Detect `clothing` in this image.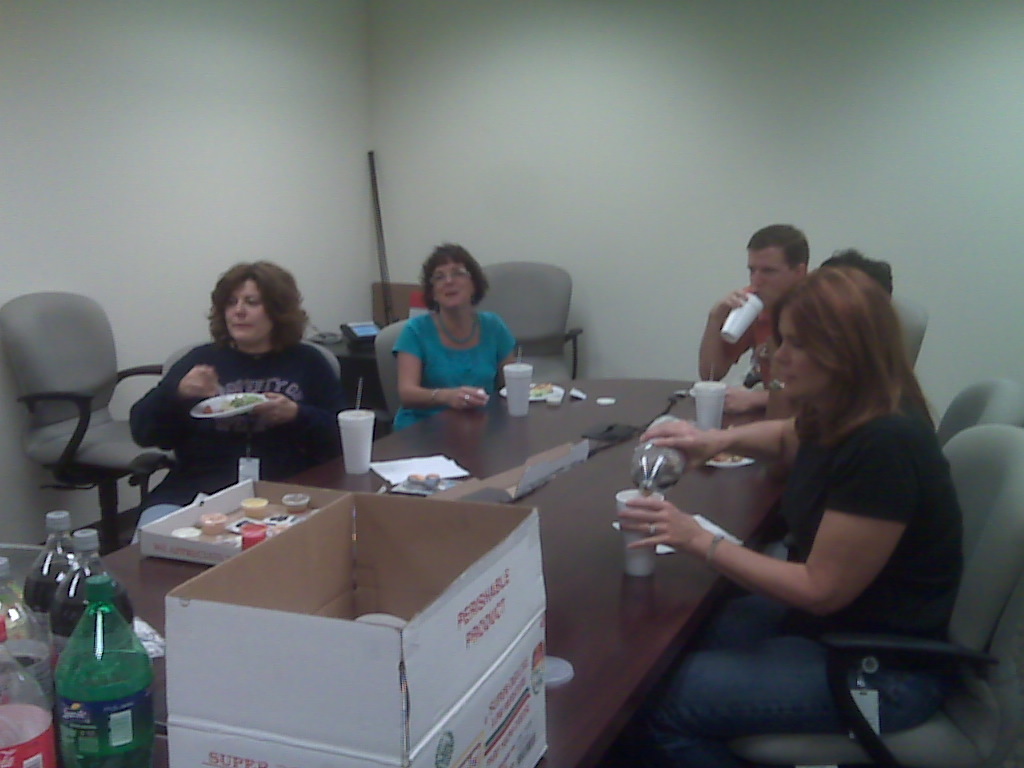
Detection: l=124, t=336, r=351, b=500.
